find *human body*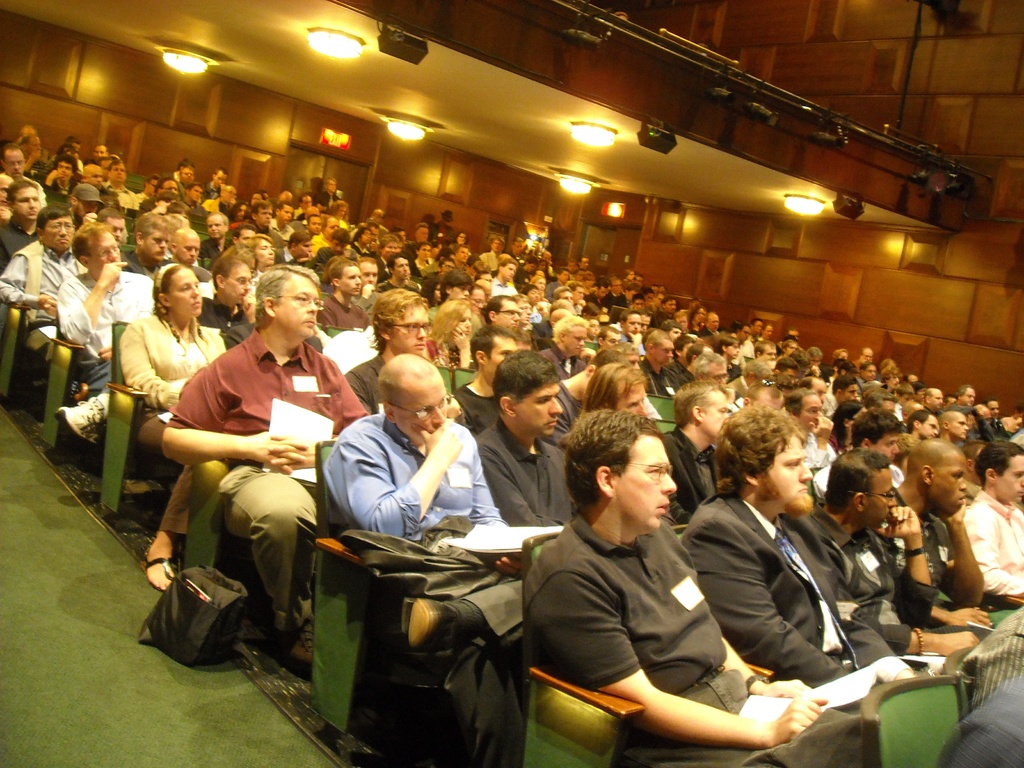
rect(561, 359, 694, 536)
